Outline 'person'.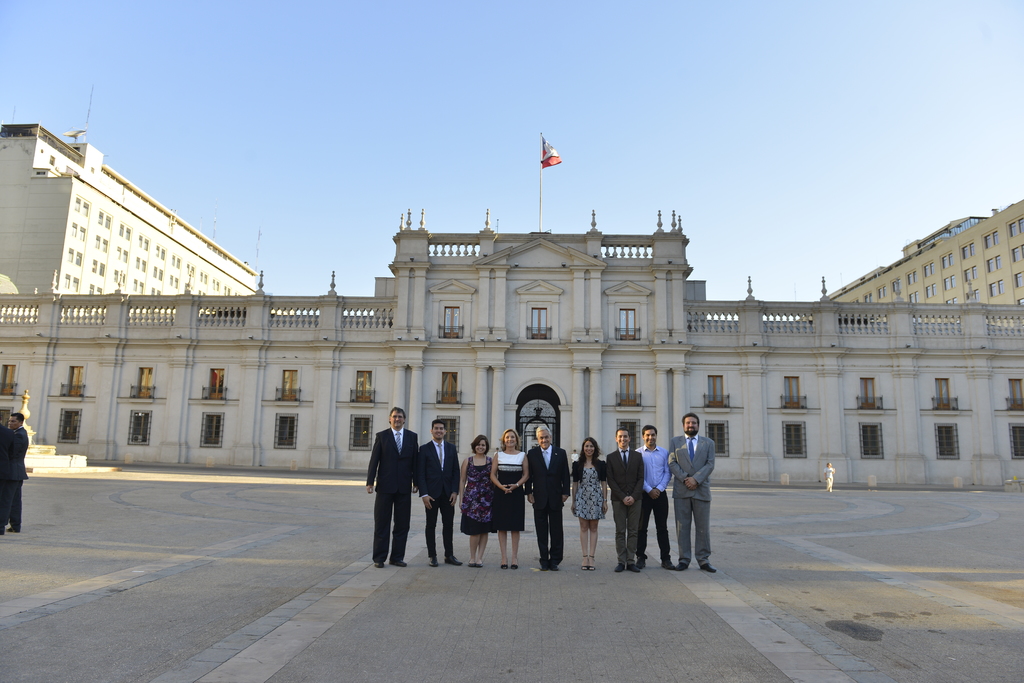
Outline: (left=605, top=422, right=641, bottom=573).
